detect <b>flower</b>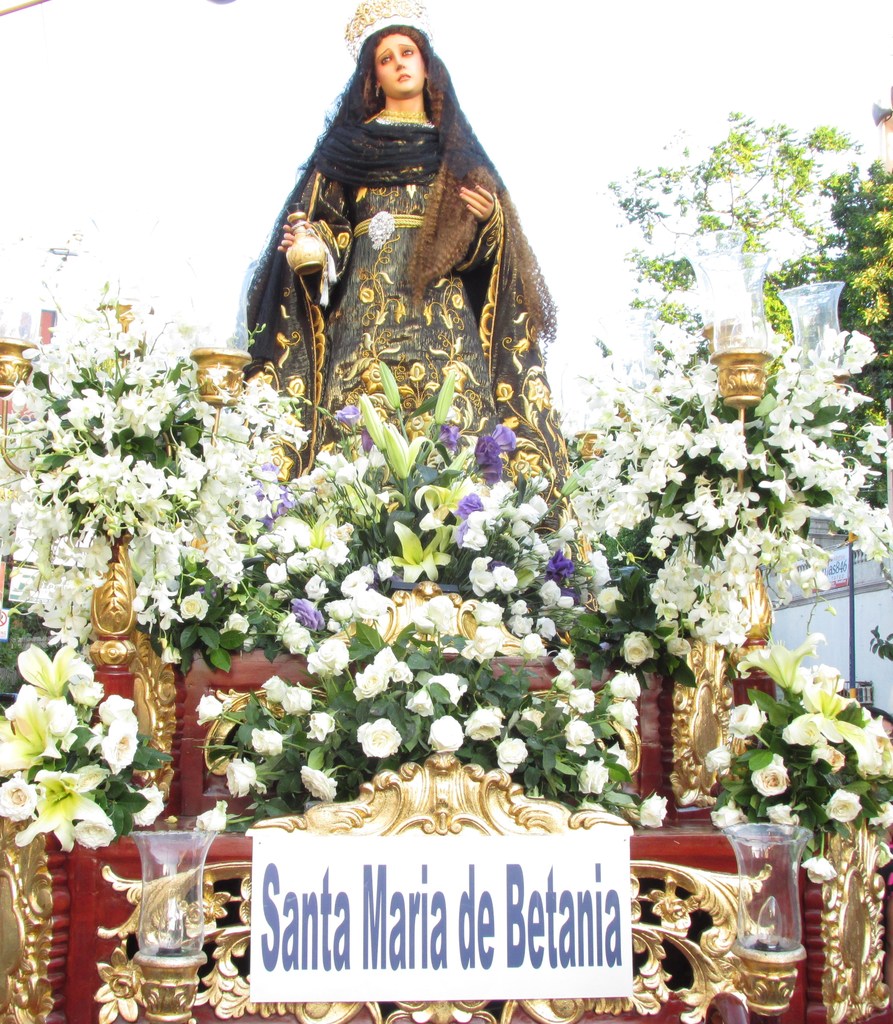
579, 764, 607, 794
